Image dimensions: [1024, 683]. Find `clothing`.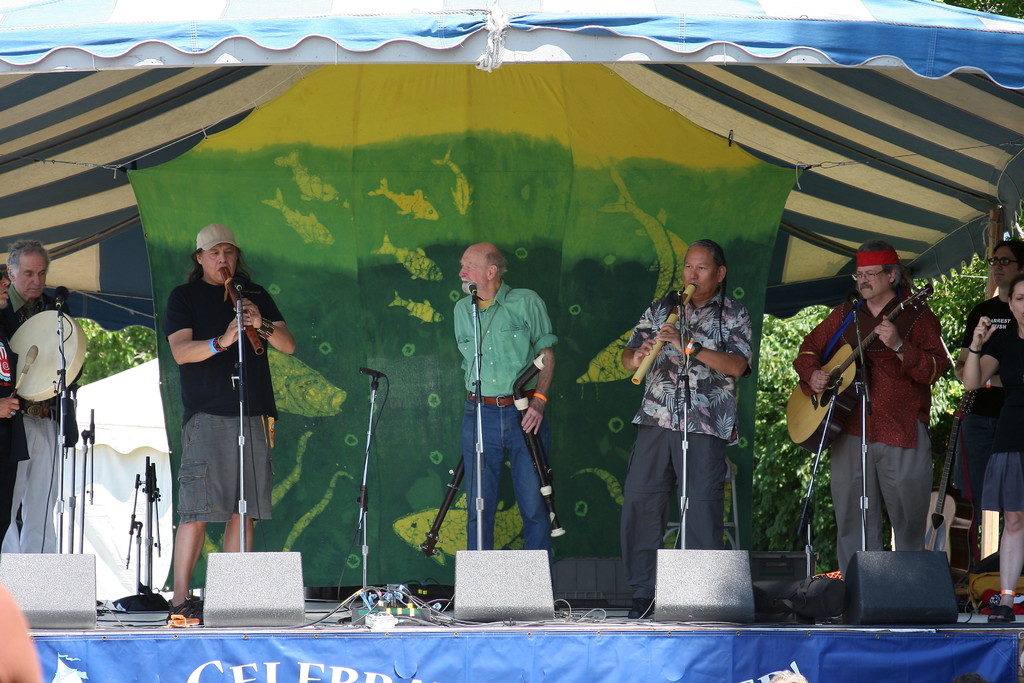
x1=0, y1=318, x2=29, y2=545.
